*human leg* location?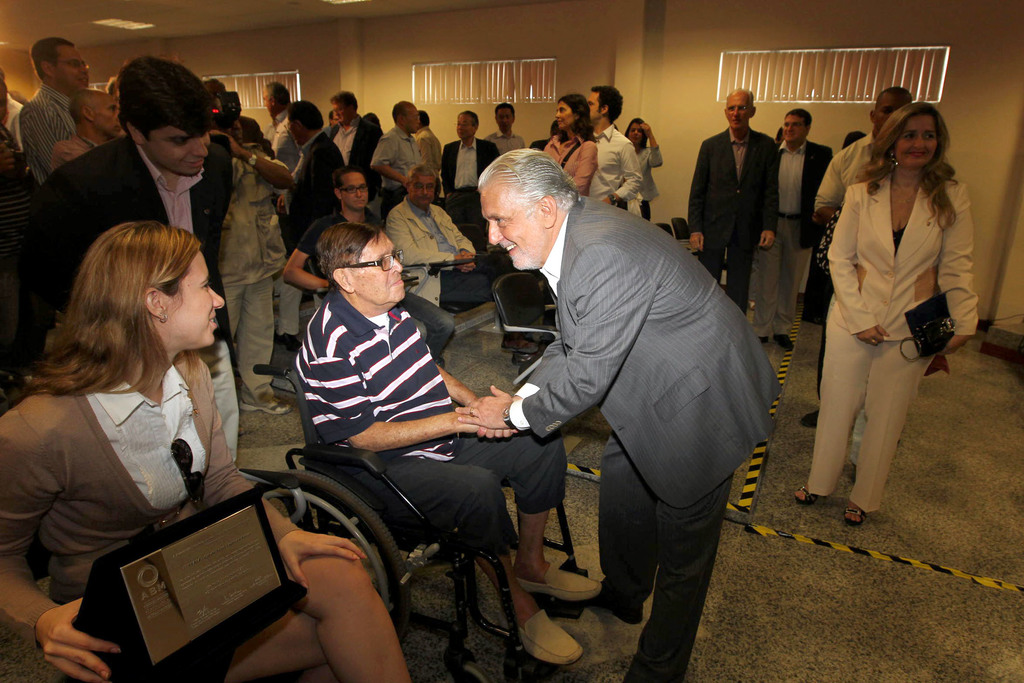
[757, 215, 810, 356]
